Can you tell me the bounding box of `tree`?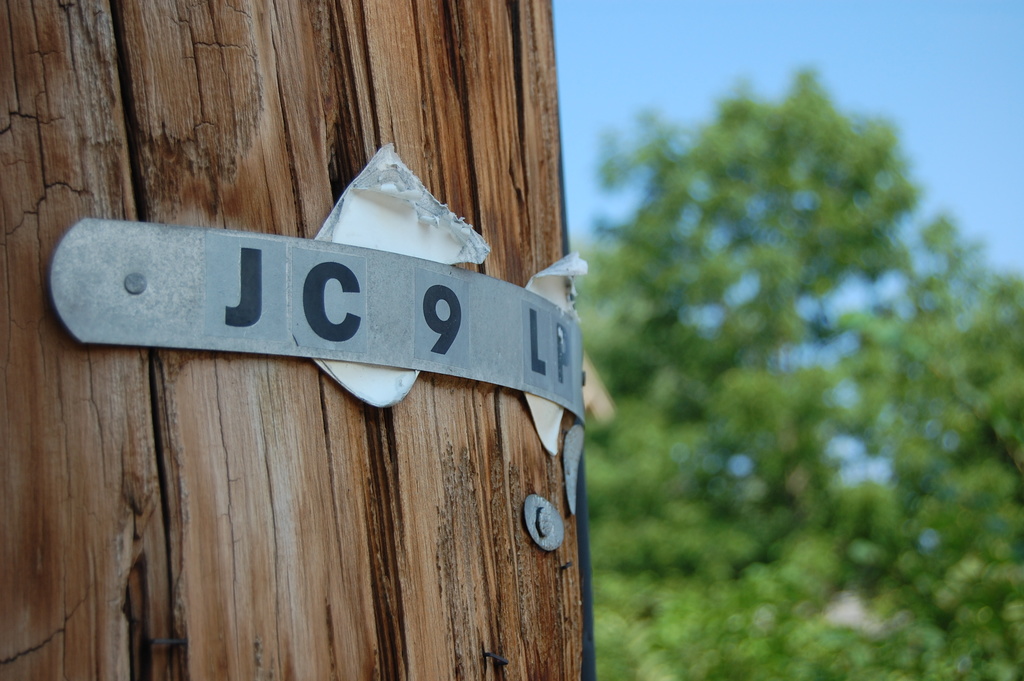
[x1=554, y1=95, x2=996, y2=577].
